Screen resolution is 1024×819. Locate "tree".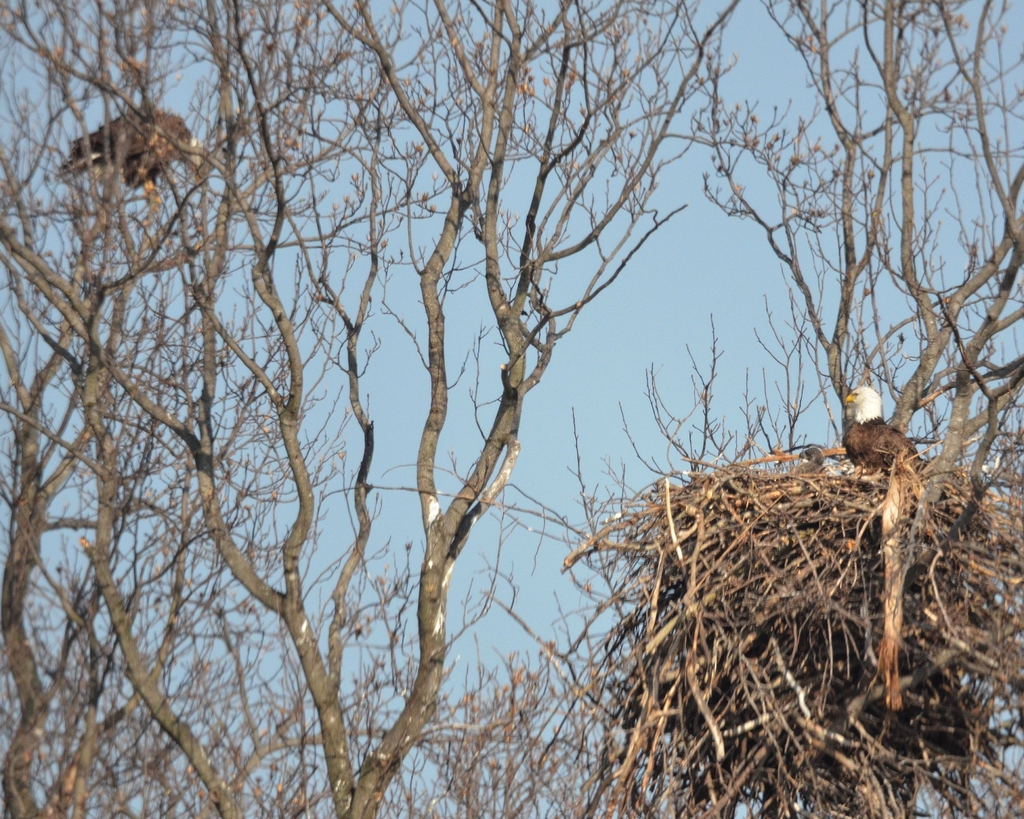
(9, 21, 985, 793).
